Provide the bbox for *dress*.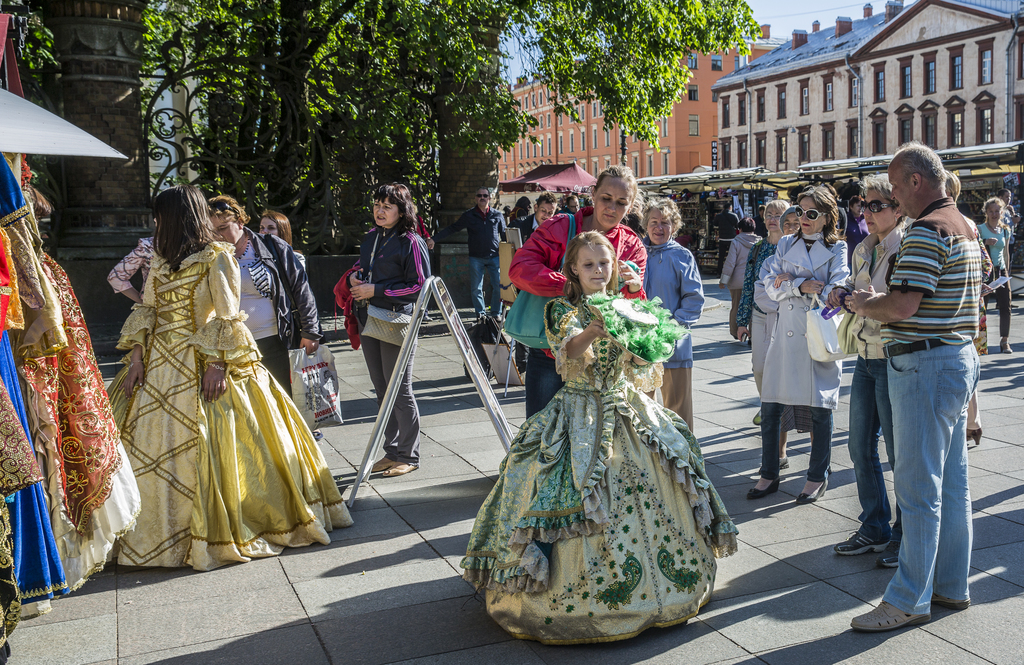
[456, 298, 737, 647].
